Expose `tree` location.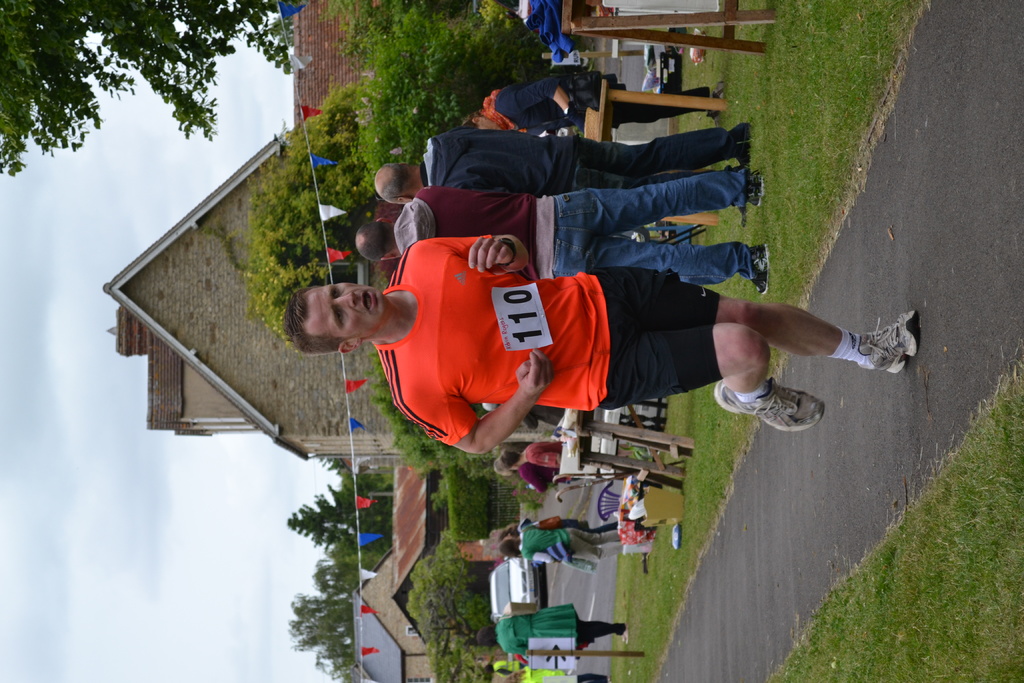
Exposed at x1=282 y1=589 x2=357 y2=673.
